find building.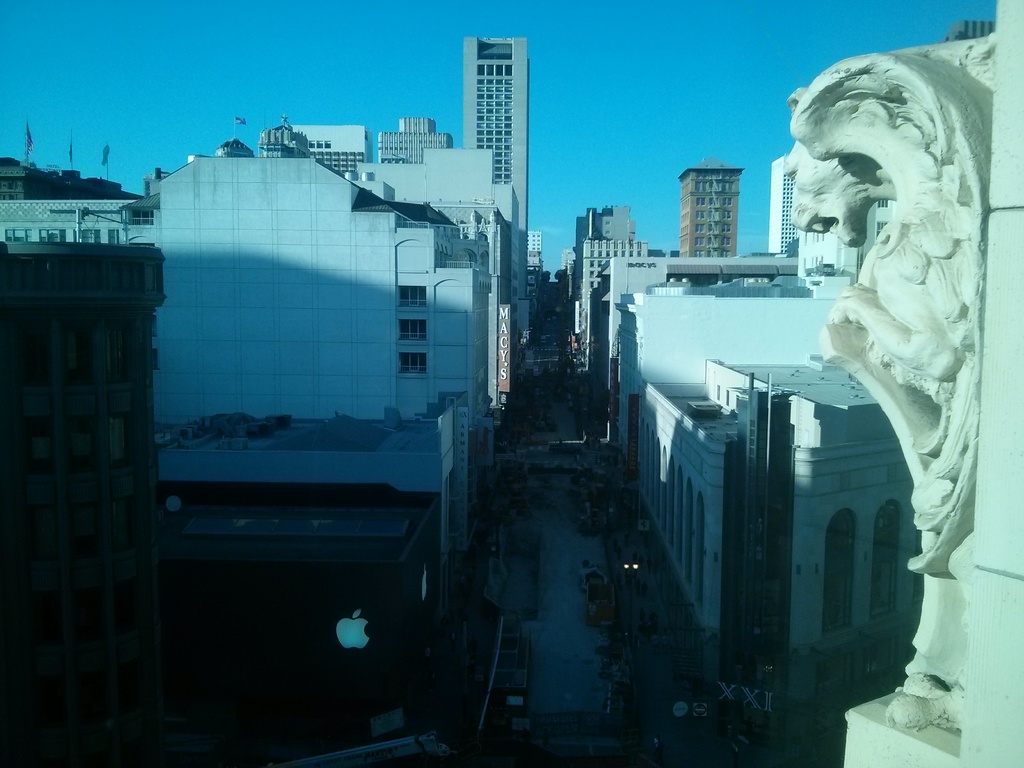
rect(0, 156, 145, 202).
